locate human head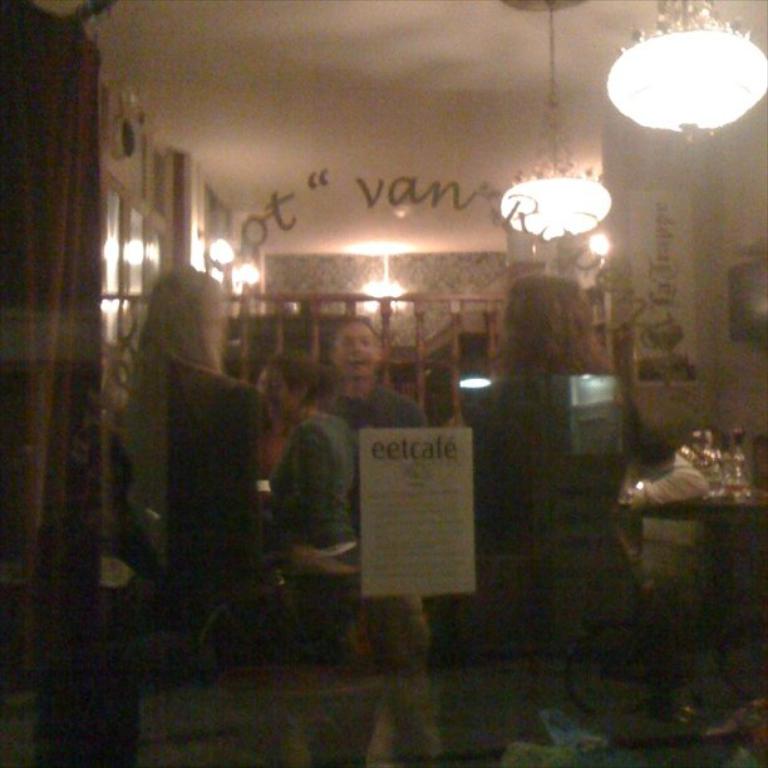
{"left": 142, "top": 266, "right": 226, "bottom": 369}
